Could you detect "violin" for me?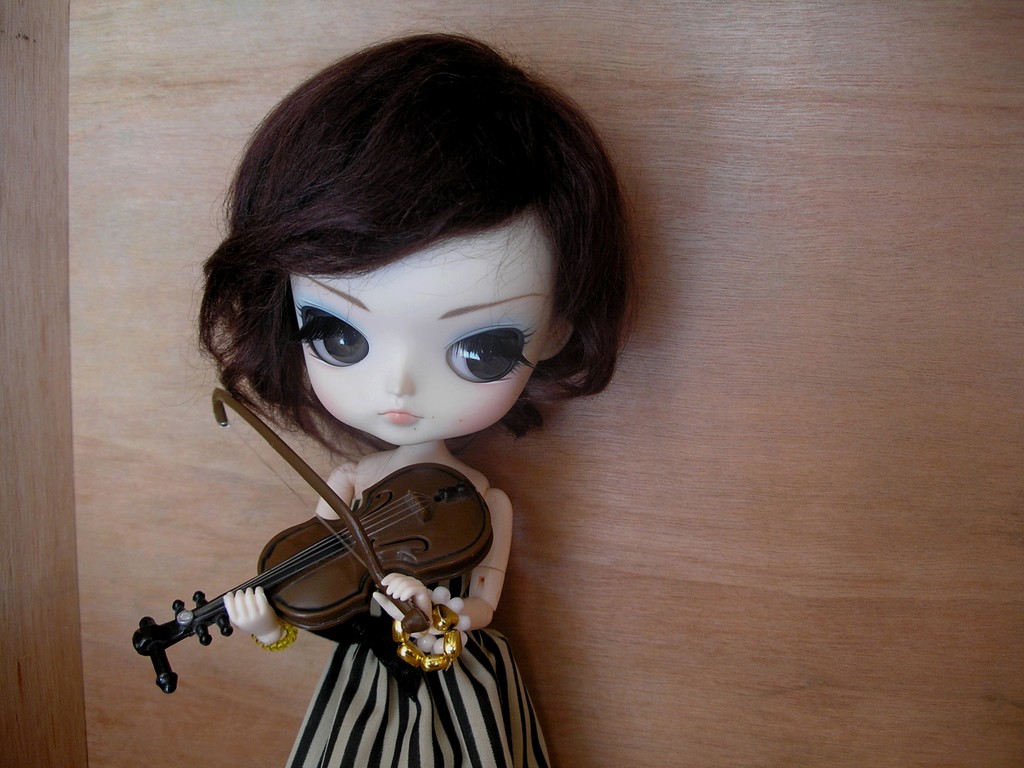
Detection result: box=[94, 414, 534, 679].
